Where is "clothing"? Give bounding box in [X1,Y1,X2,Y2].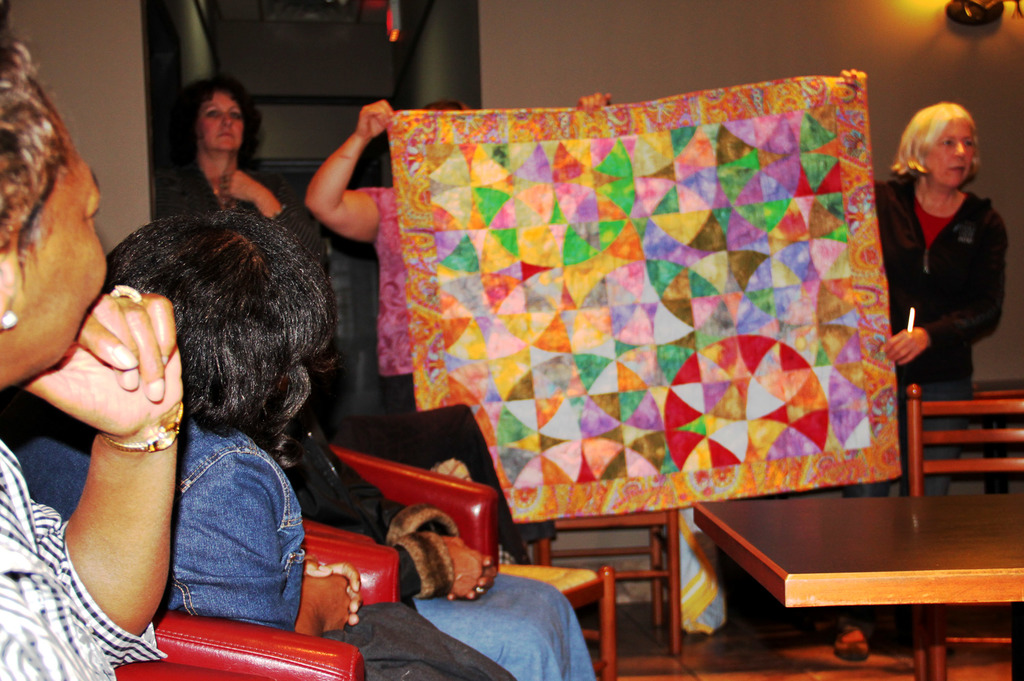
[327,184,478,474].
